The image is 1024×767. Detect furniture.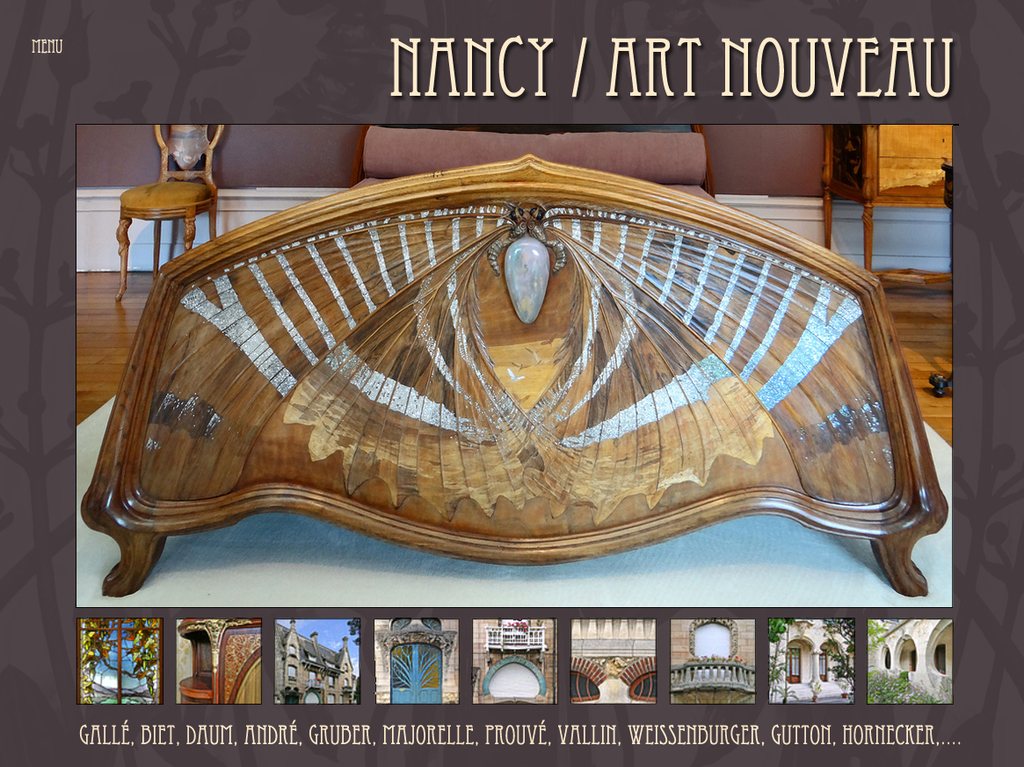
Detection: {"left": 117, "top": 123, "right": 225, "bottom": 298}.
